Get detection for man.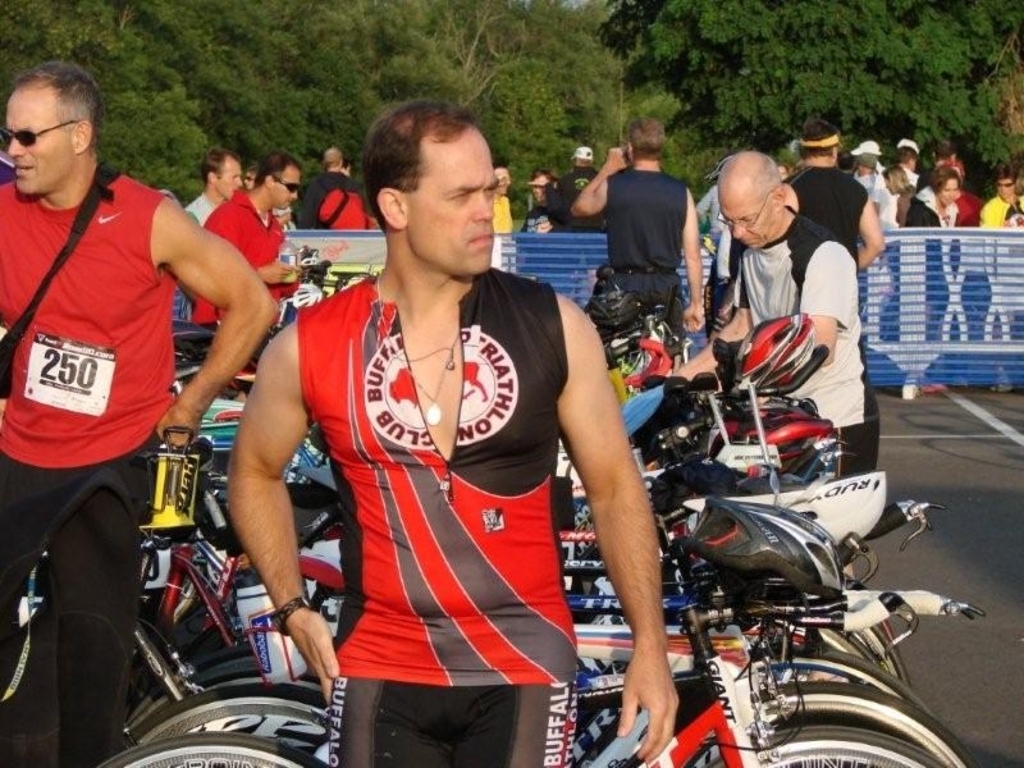
Detection: {"left": 859, "top": 150, "right": 887, "bottom": 214}.
